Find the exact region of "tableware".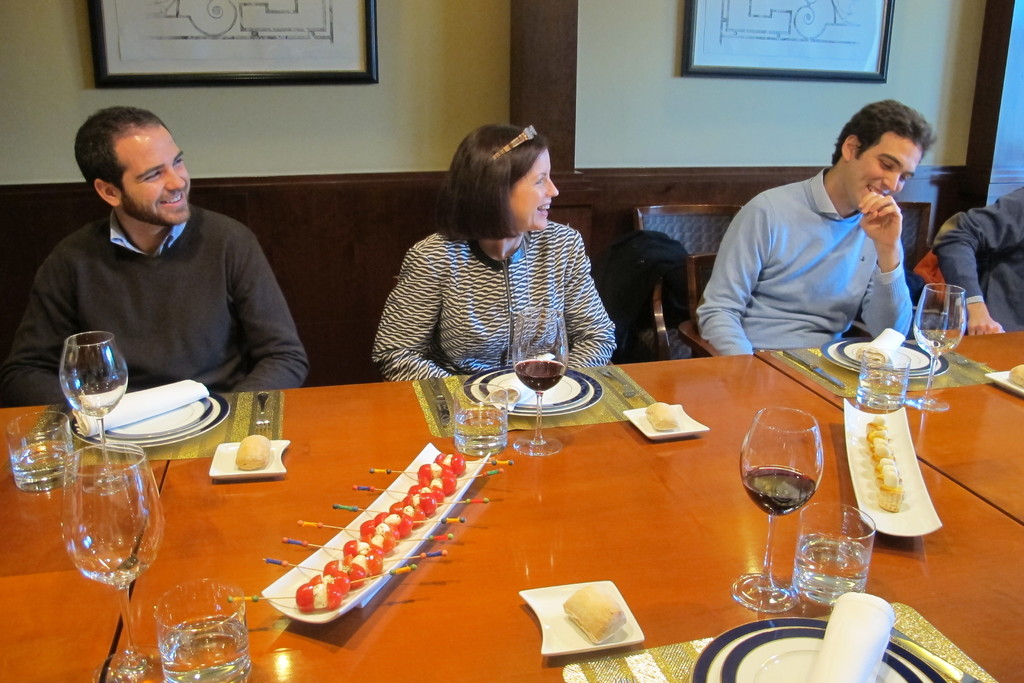
Exact region: box(144, 577, 262, 682).
